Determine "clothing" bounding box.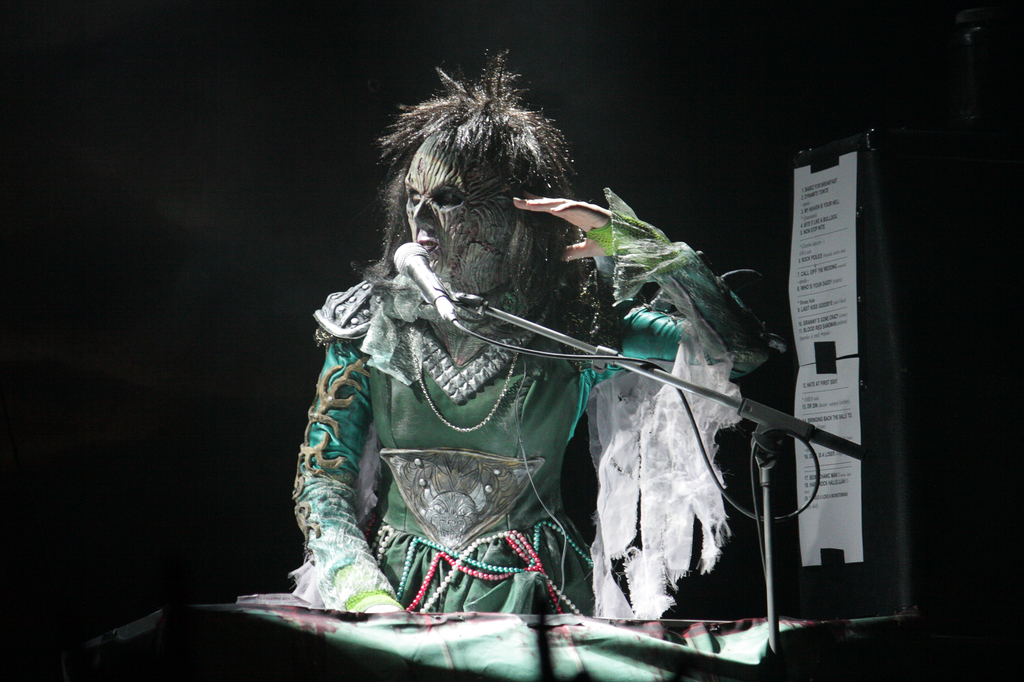
Determined: select_region(288, 211, 776, 611).
